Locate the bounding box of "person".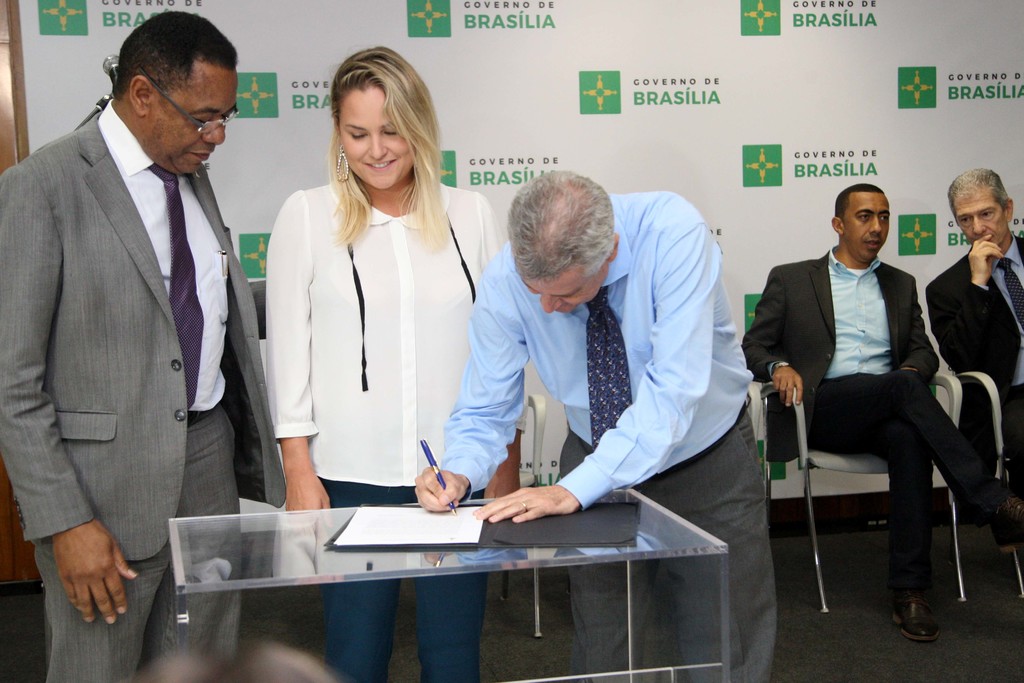
Bounding box: [left=740, top=180, right=1023, bottom=641].
